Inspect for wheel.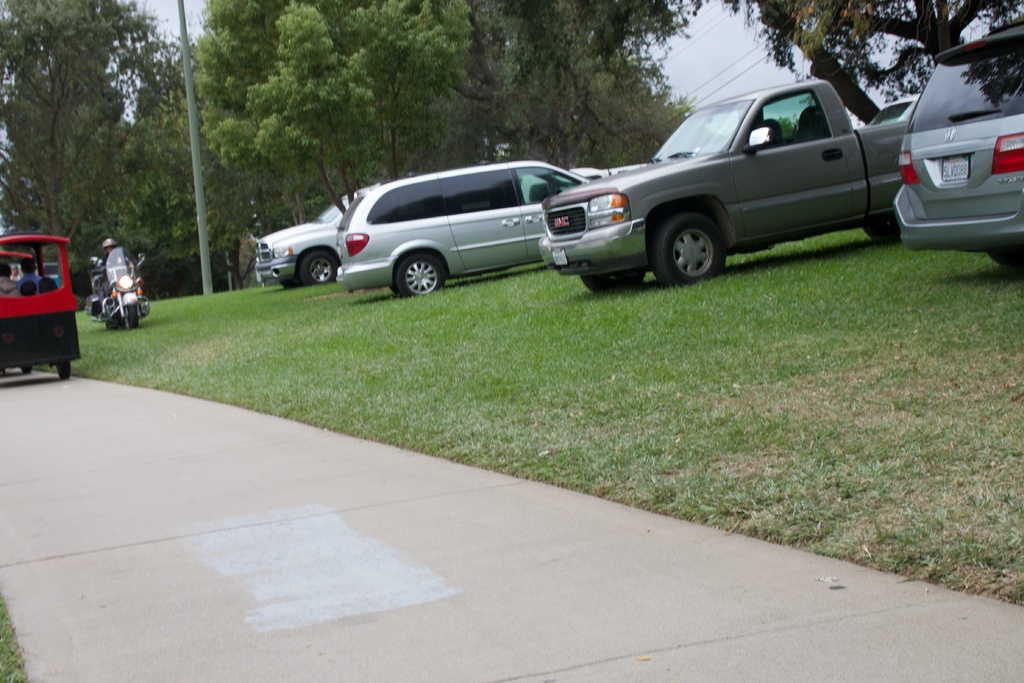
Inspection: crop(381, 235, 451, 292).
